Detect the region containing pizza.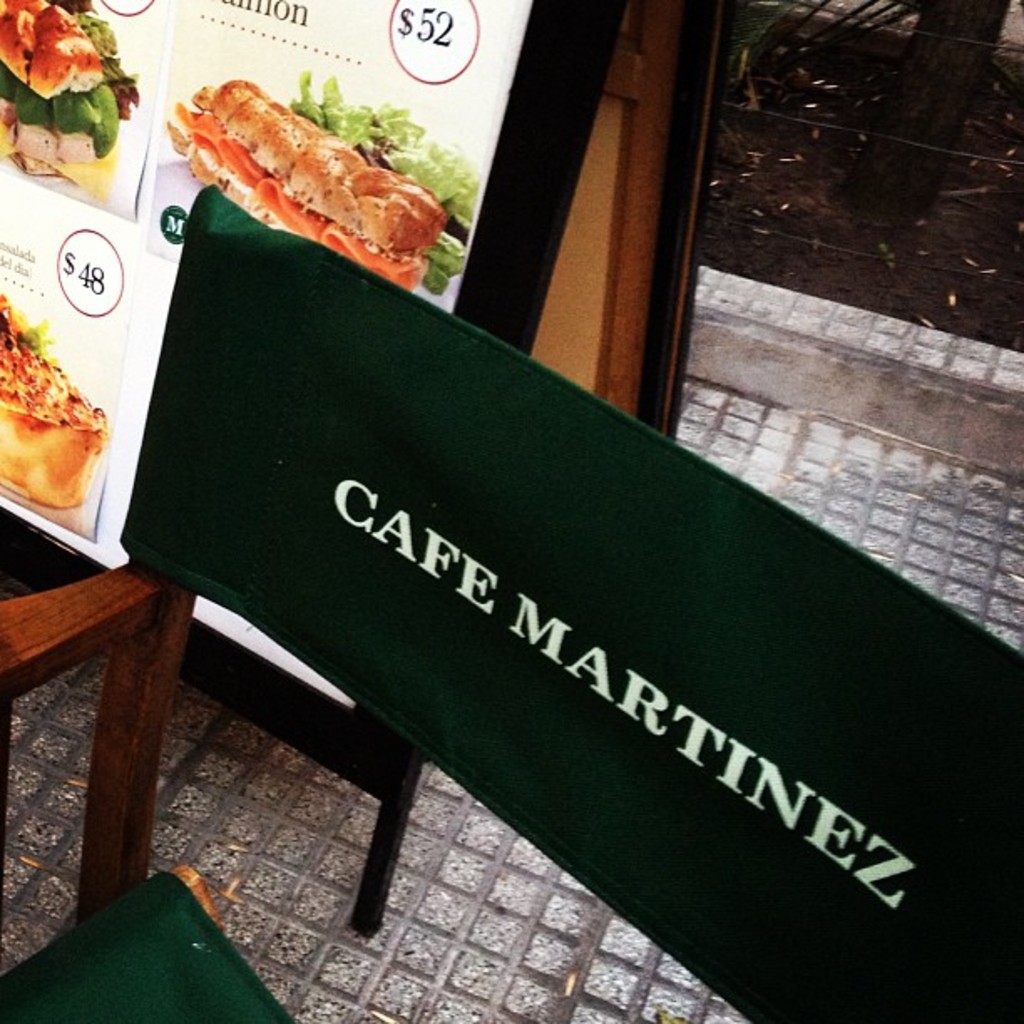
x1=0, y1=0, x2=136, y2=169.
